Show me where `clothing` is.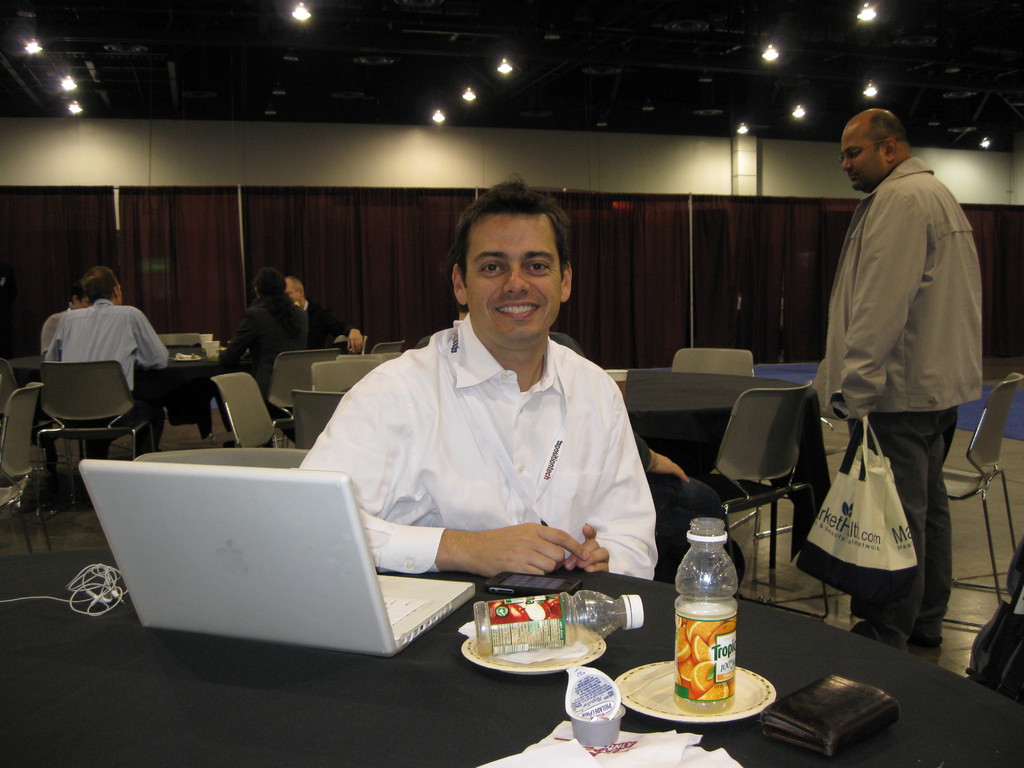
`clothing` is at crop(38, 296, 71, 355).
